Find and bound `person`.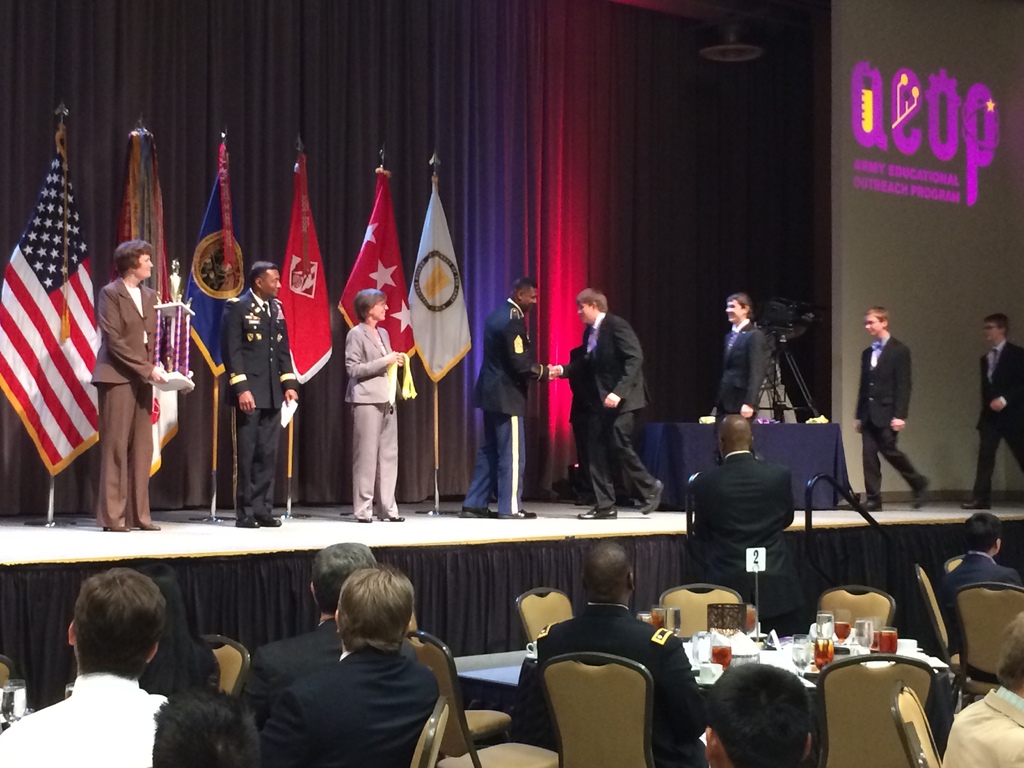
Bound: rect(134, 554, 222, 700).
